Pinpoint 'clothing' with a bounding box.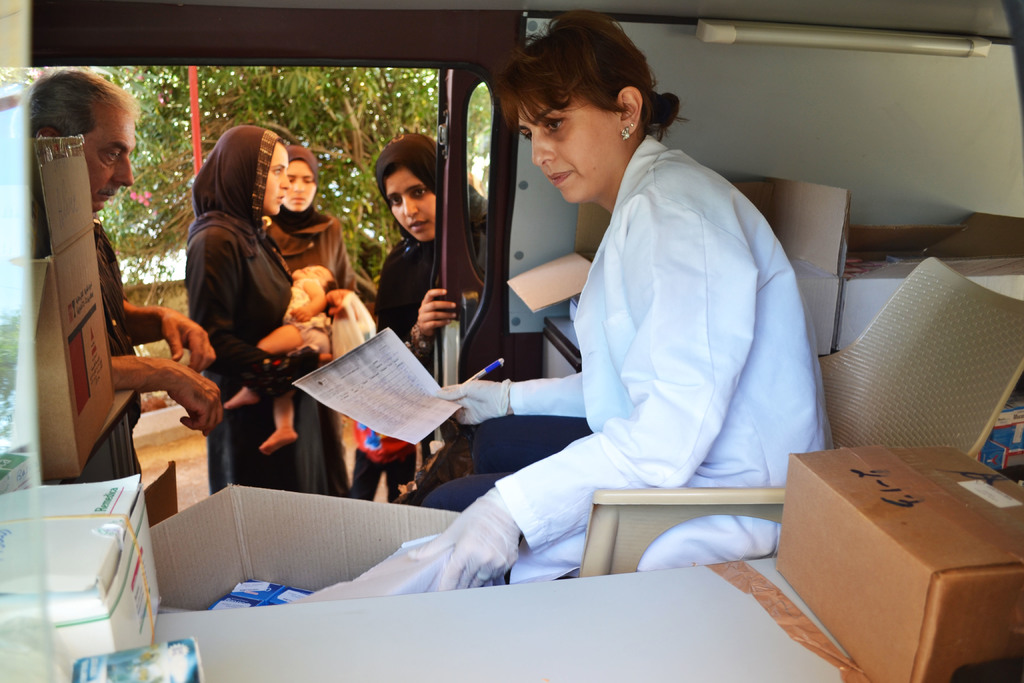
{"left": 342, "top": 409, "right": 418, "bottom": 504}.
